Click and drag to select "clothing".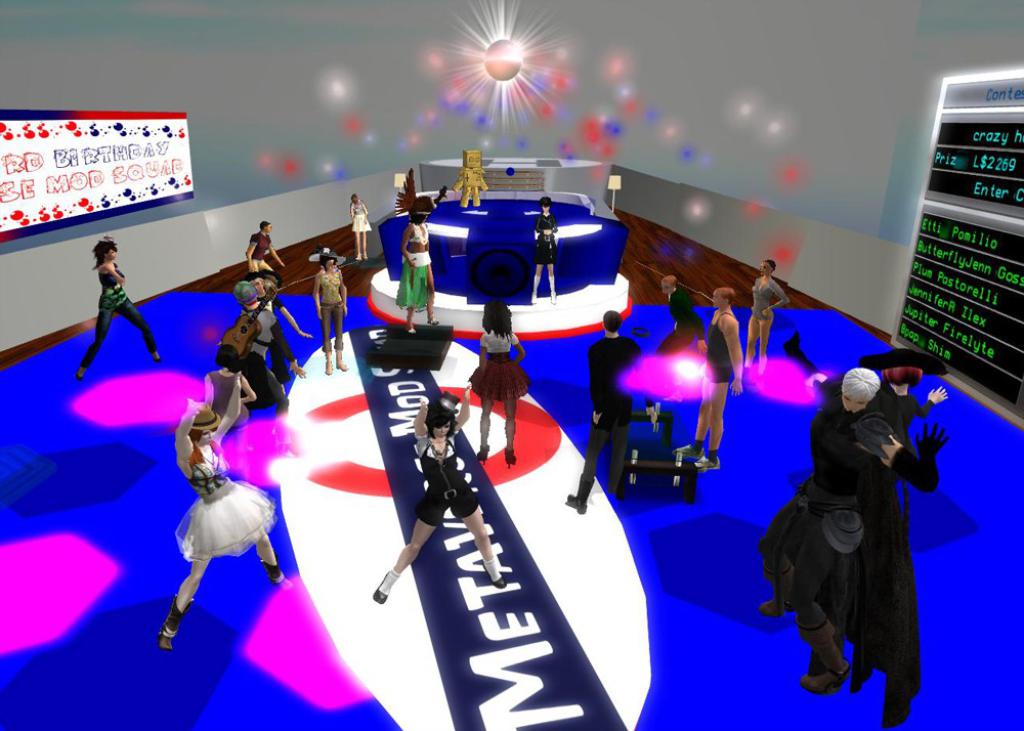
Selection: locate(467, 325, 539, 402).
